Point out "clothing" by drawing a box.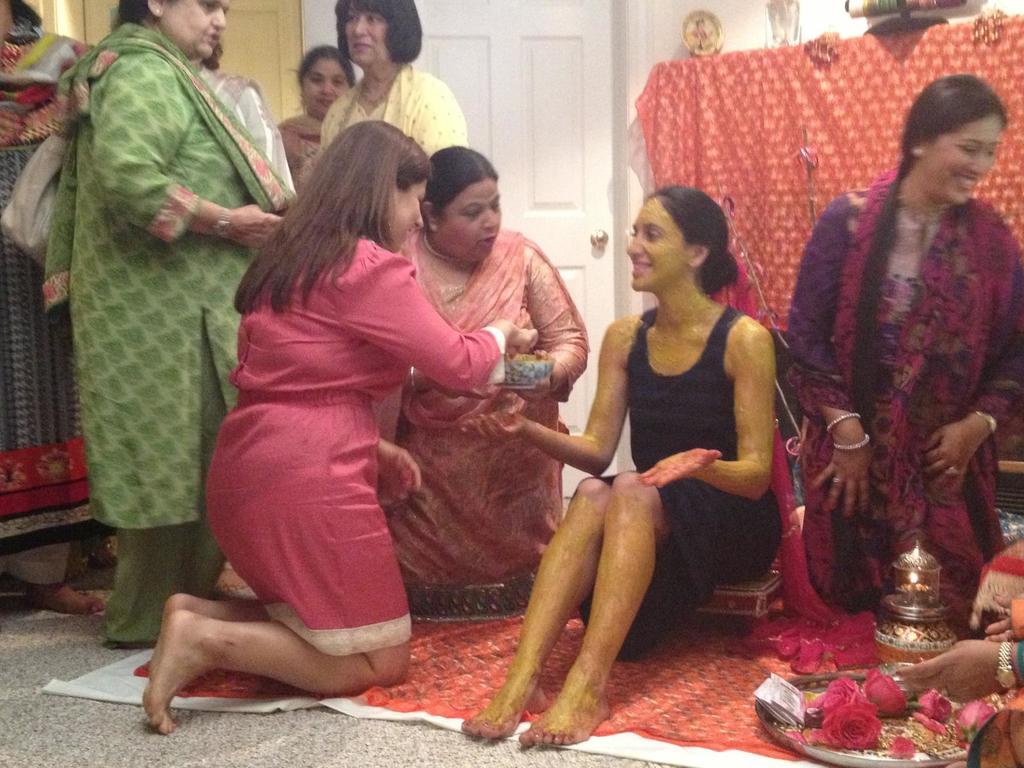
[left=40, top=21, right=294, bottom=644].
